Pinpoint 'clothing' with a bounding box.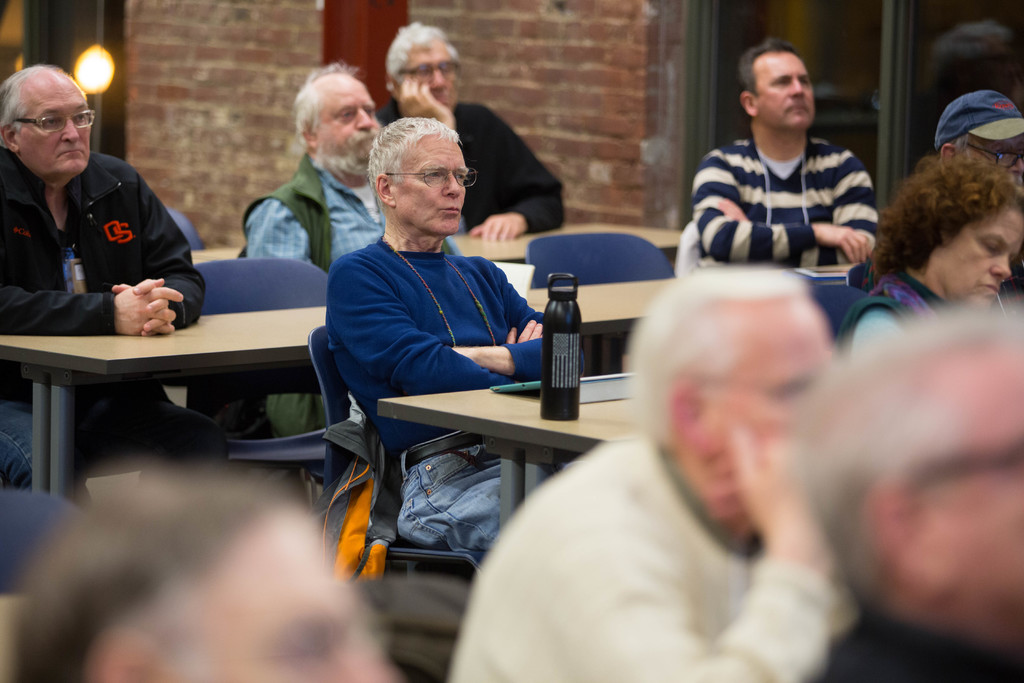
bbox(244, 150, 381, 483).
